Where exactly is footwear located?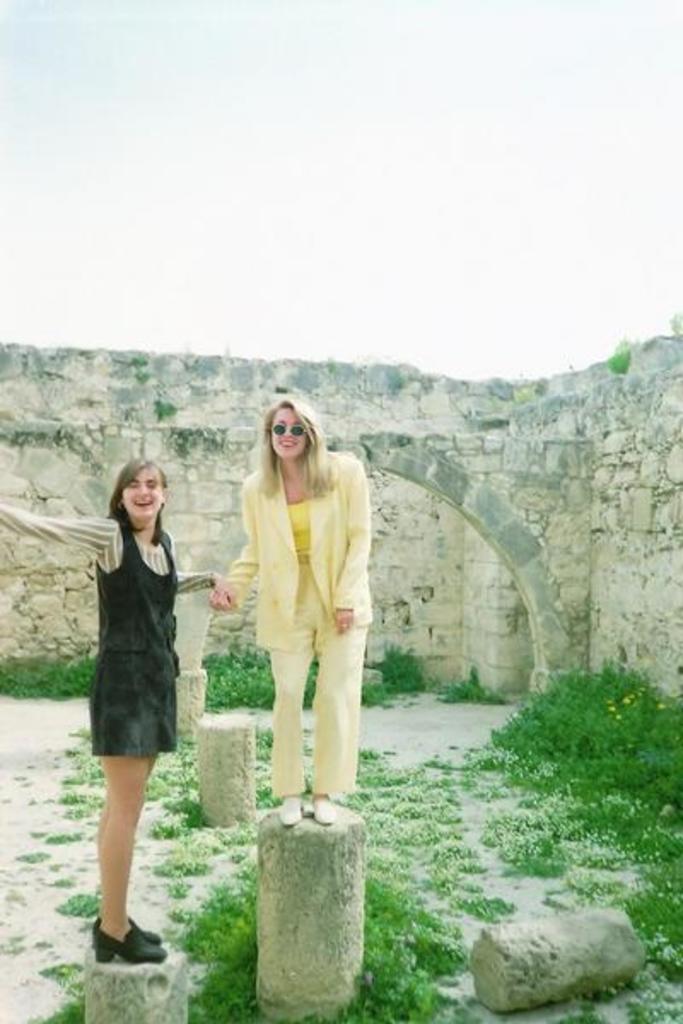
Its bounding box is [82,911,157,981].
